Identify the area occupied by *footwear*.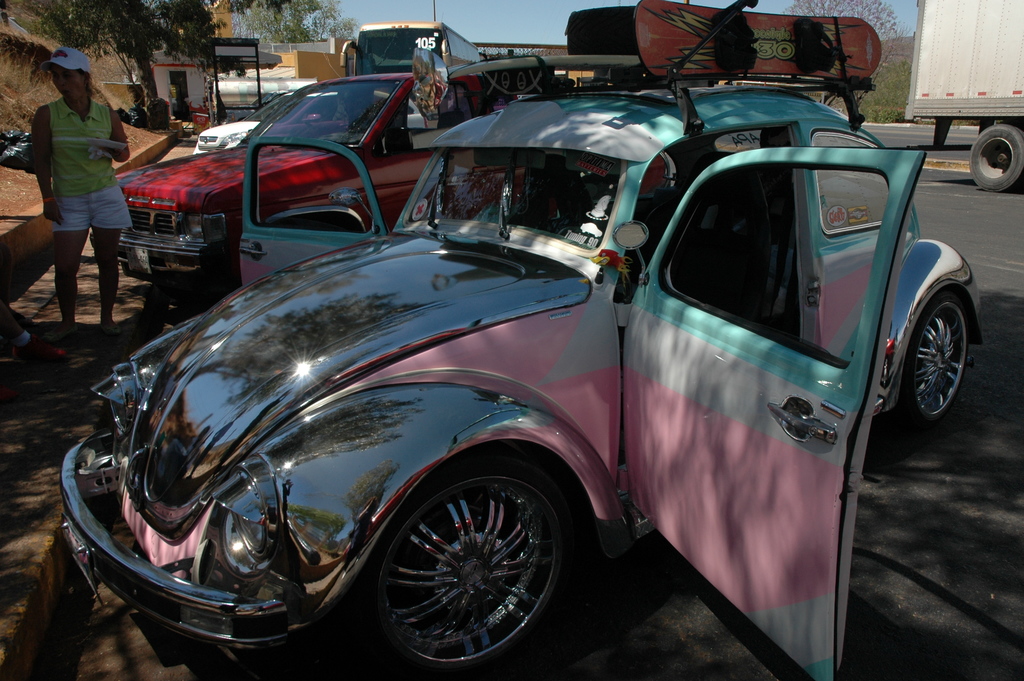
Area: bbox(92, 330, 123, 354).
